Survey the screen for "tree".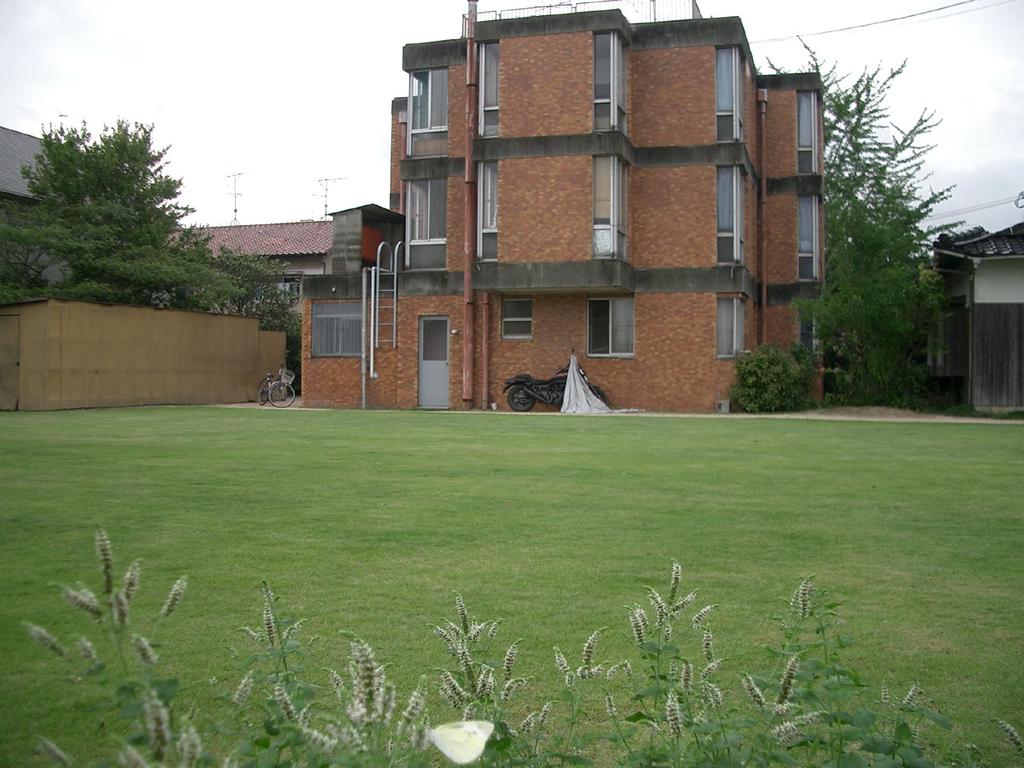
Survey found: 753 35 964 404.
